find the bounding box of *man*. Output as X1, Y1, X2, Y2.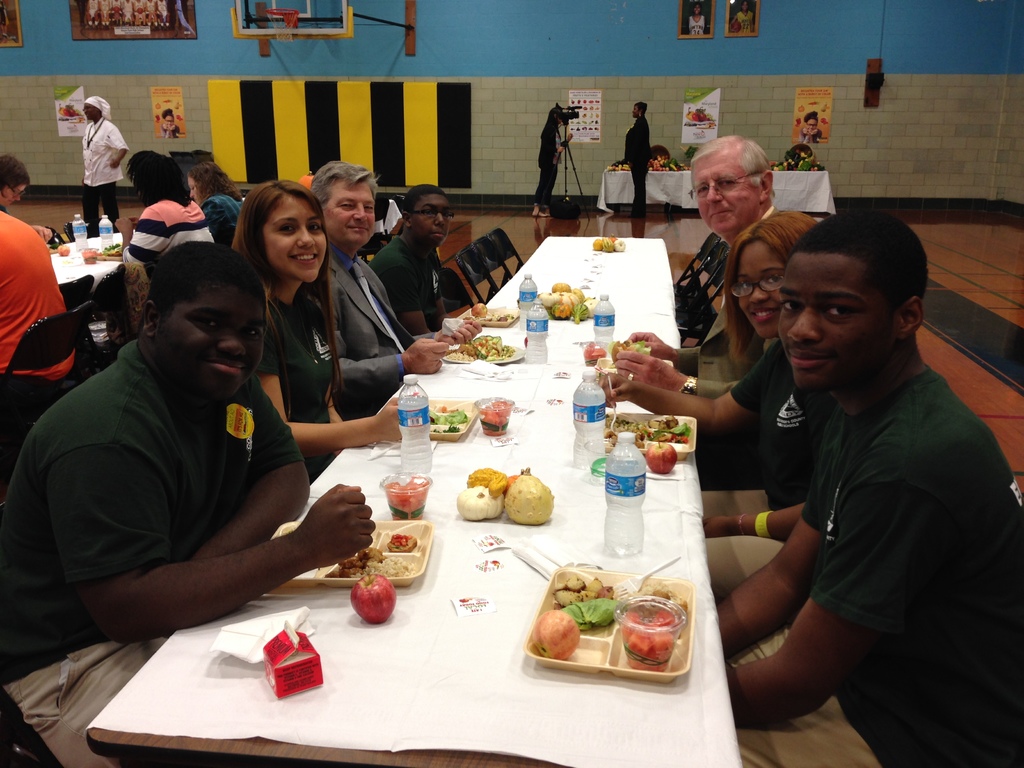
307, 161, 488, 421.
